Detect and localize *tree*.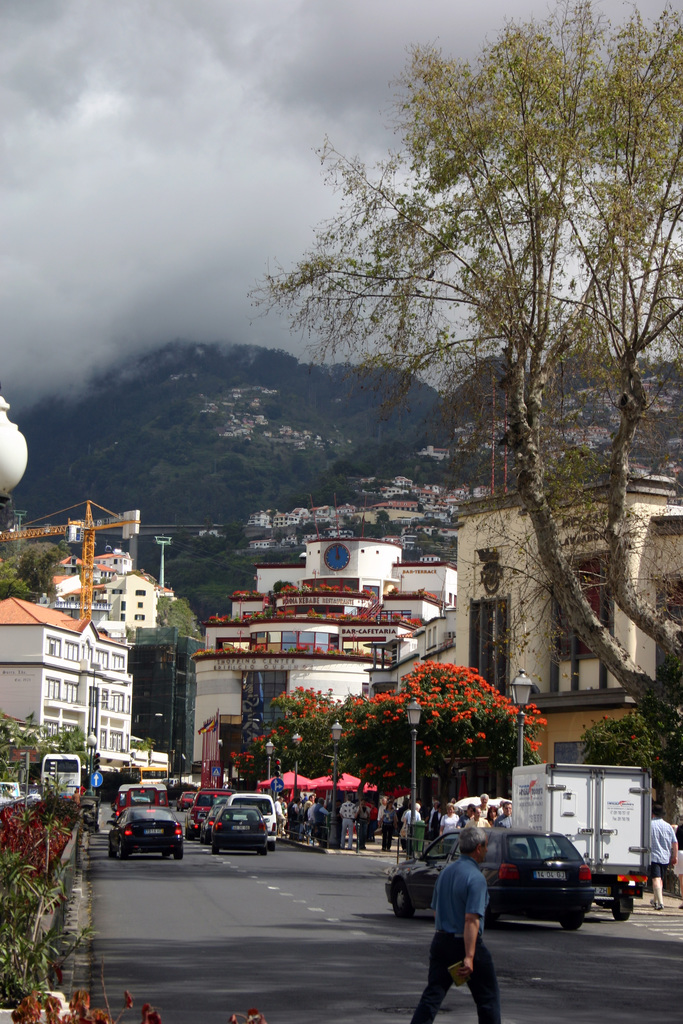
Localized at BBox(342, 650, 554, 811).
